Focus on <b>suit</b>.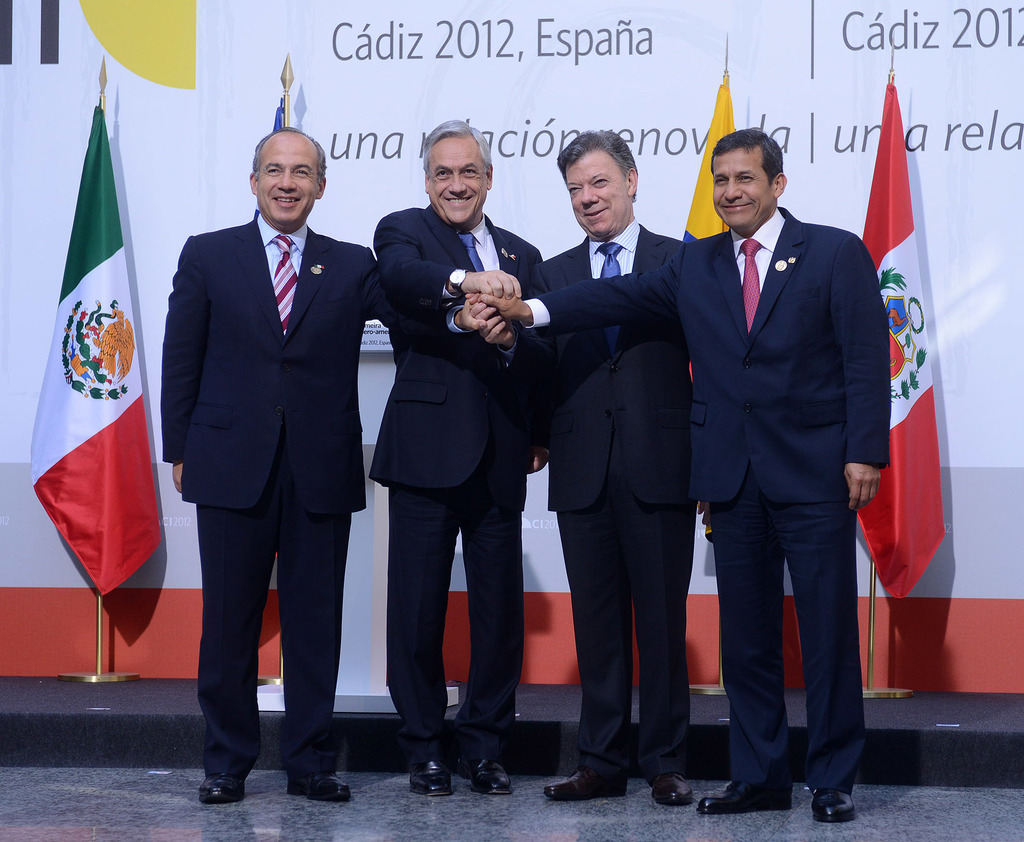
Focused at [374,204,543,739].
